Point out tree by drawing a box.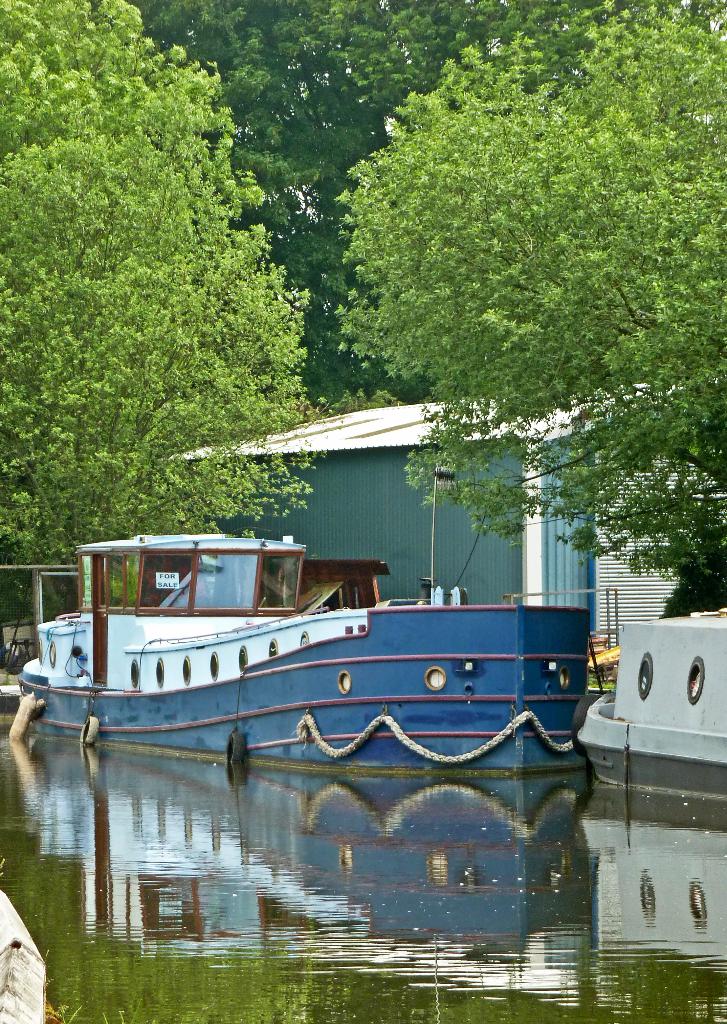
(0, 1, 312, 592).
